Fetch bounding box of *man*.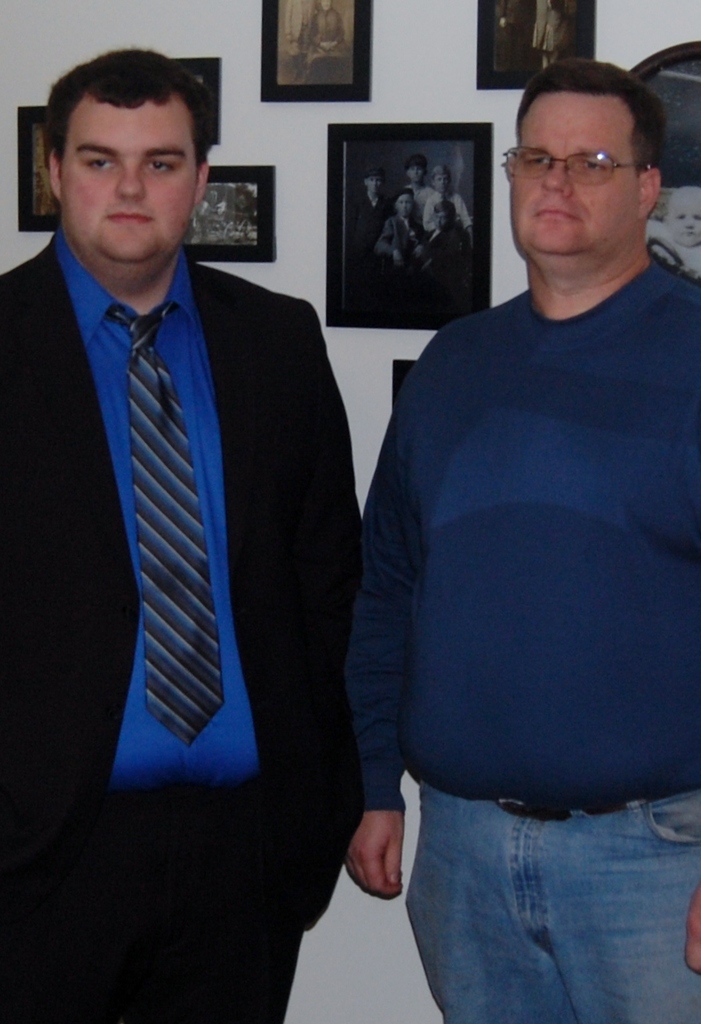
Bbox: (x1=10, y1=54, x2=349, y2=910).
